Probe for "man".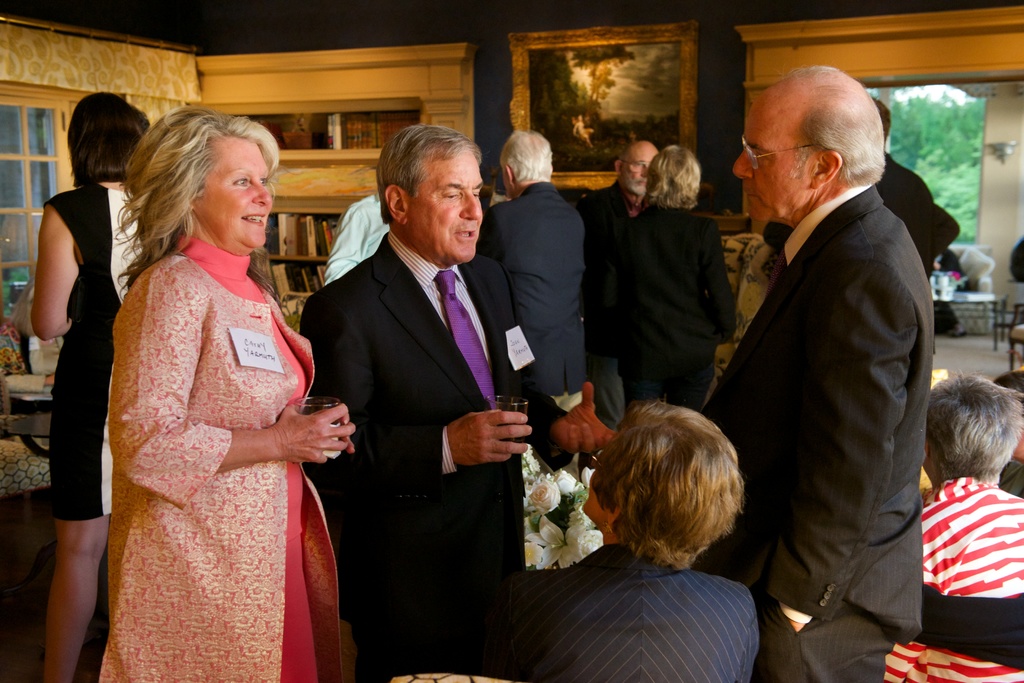
Probe result: pyautogui.locateOnScreen(591, 137, 675, 272).
